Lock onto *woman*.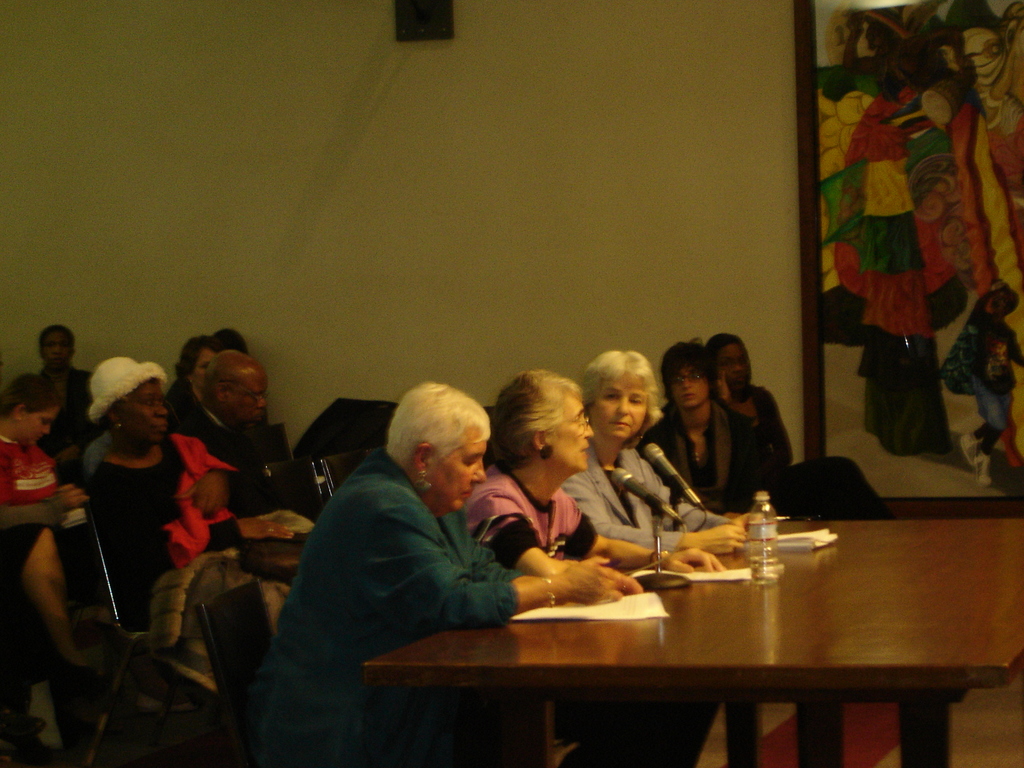
Locked: left=47, top=344, right=324, bottom=680.
